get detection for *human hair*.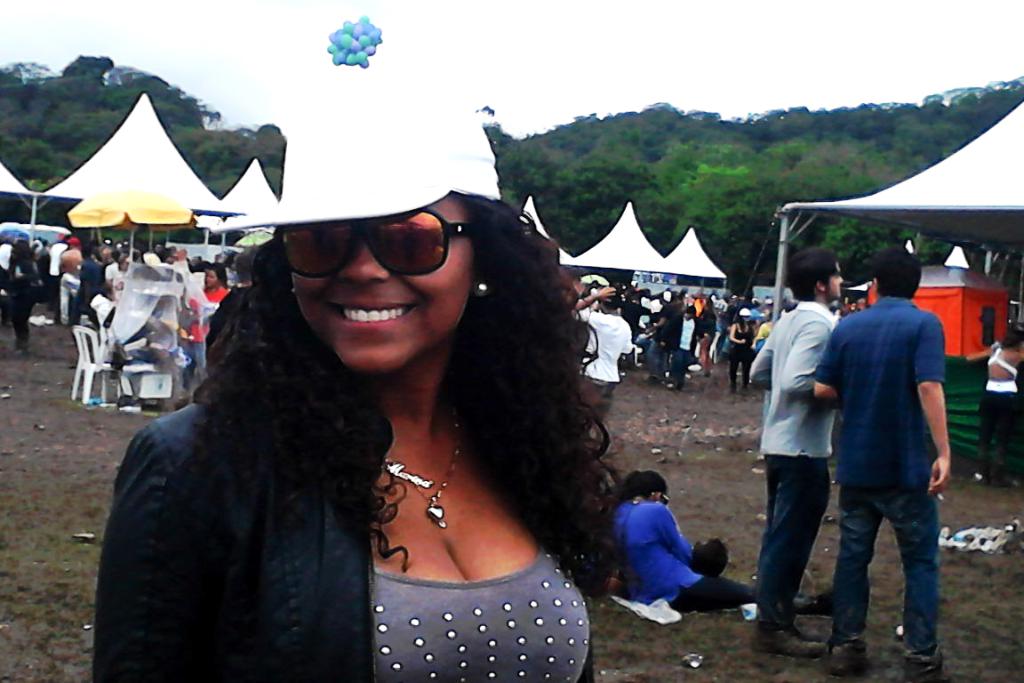
Detection: pyautogui.locateOnScreen(223, 205, 568, 597).
